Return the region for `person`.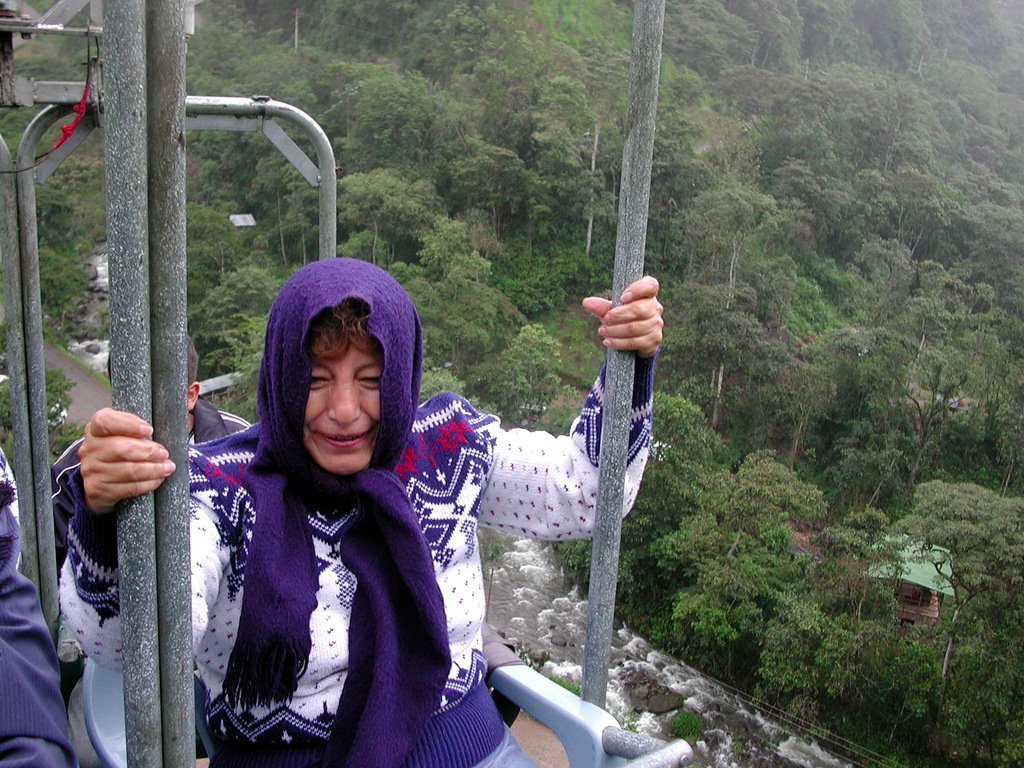
select_region(0, 445, 80, 767).
